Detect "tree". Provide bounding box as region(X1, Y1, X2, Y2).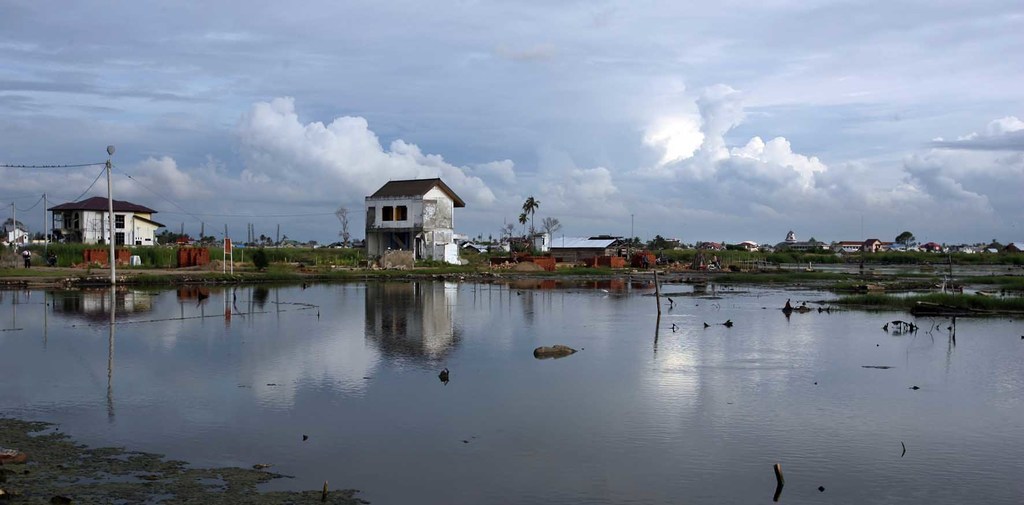
region(540, 216, 562, 239).
